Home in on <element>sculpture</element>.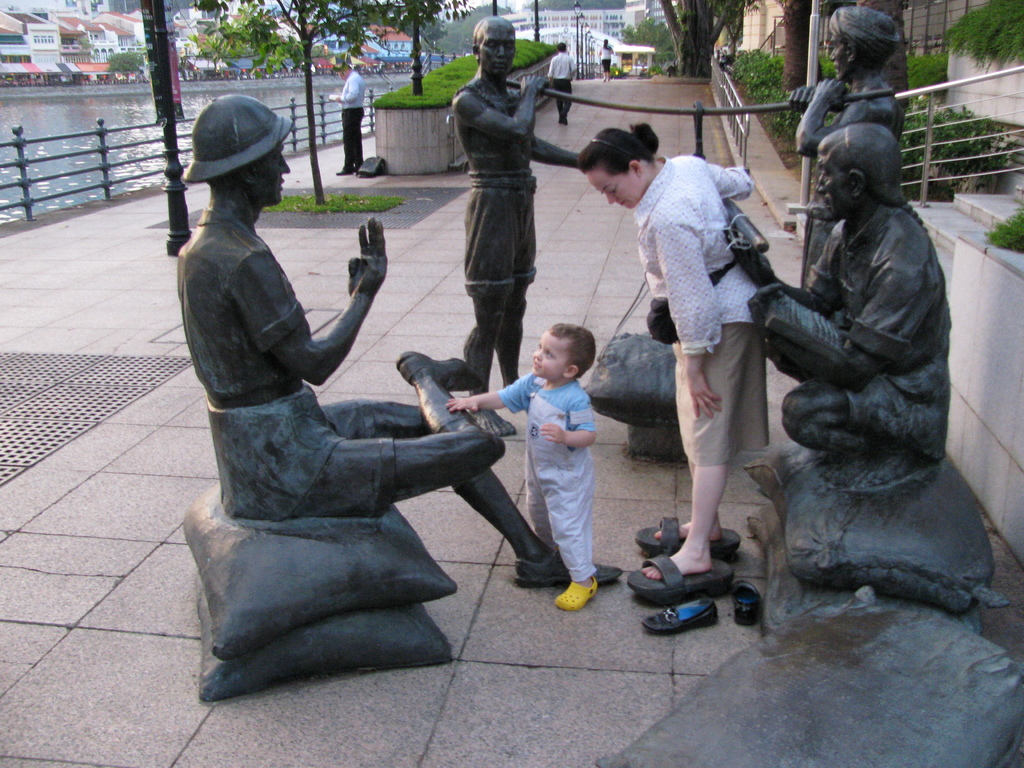
Homed in at bbox=[710, 122, 994, 623].
